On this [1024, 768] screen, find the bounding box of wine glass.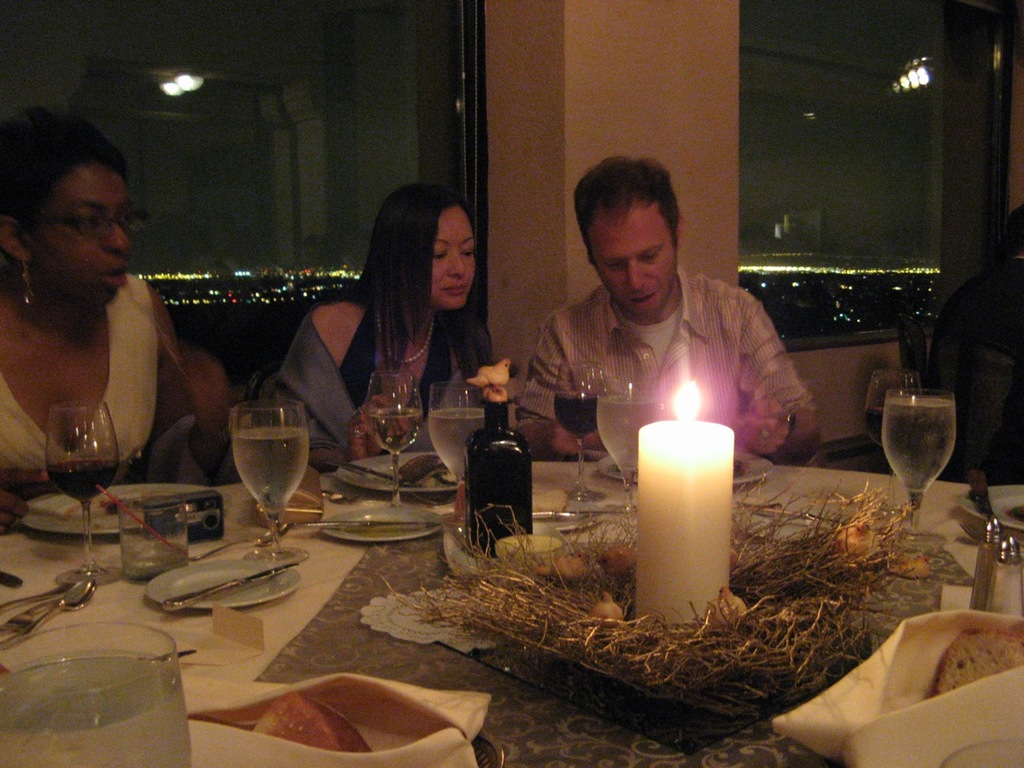
Bounding box: (left=878, top=388, right=958, bottom=540).
